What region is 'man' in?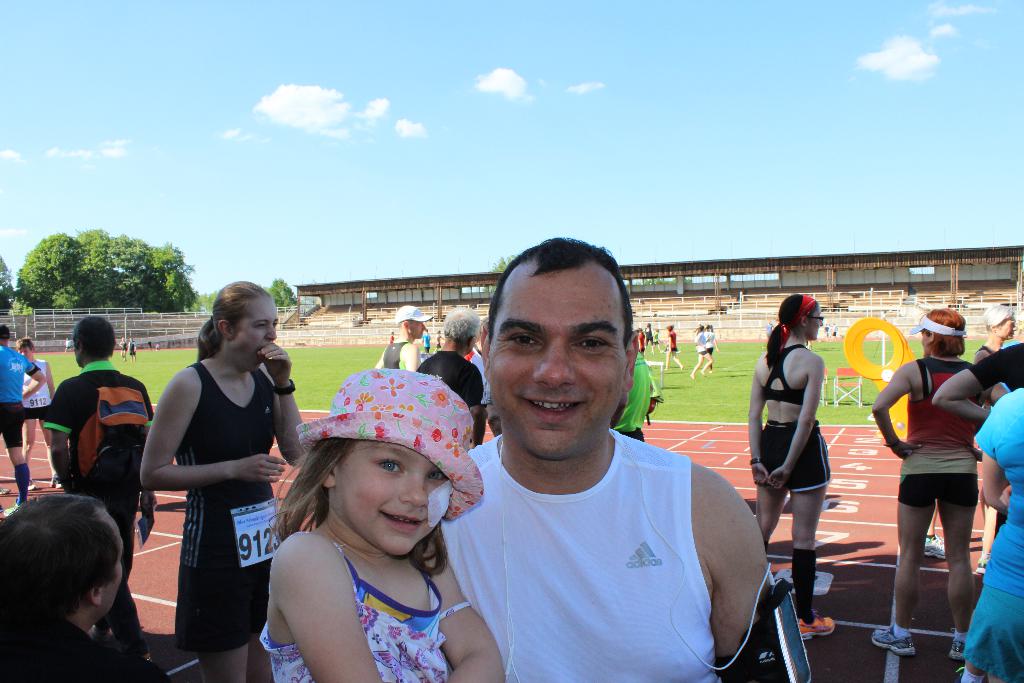
{"left": 63, "top": 335, "right": 74, "bottom": 353}.
